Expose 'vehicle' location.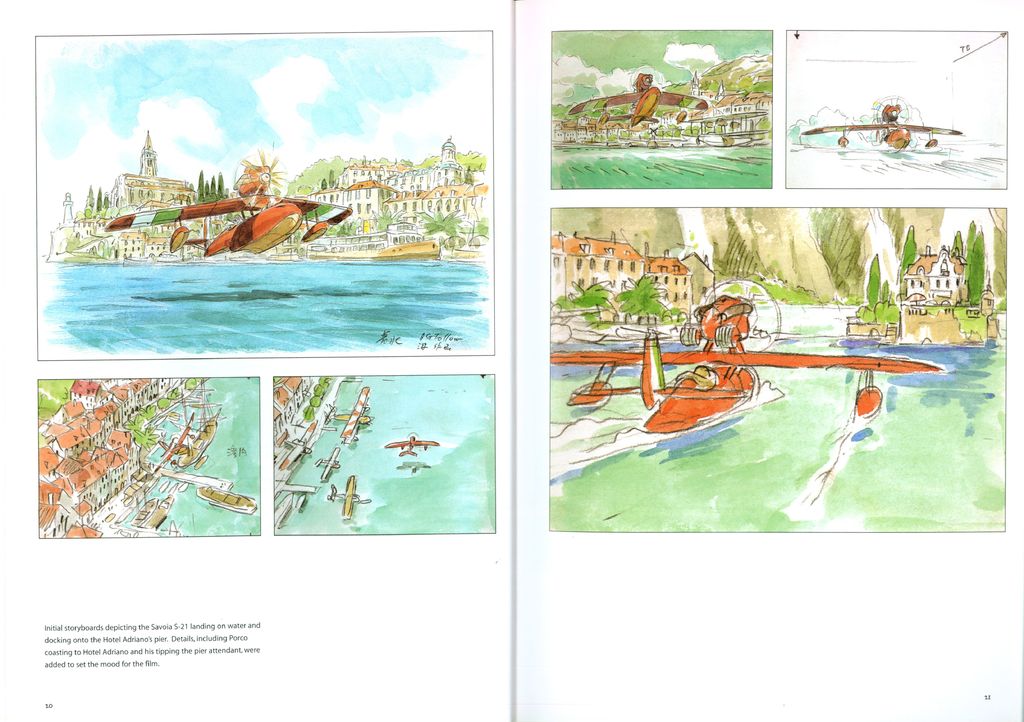
Exposed at Rect(200, 195, 301, 256).
